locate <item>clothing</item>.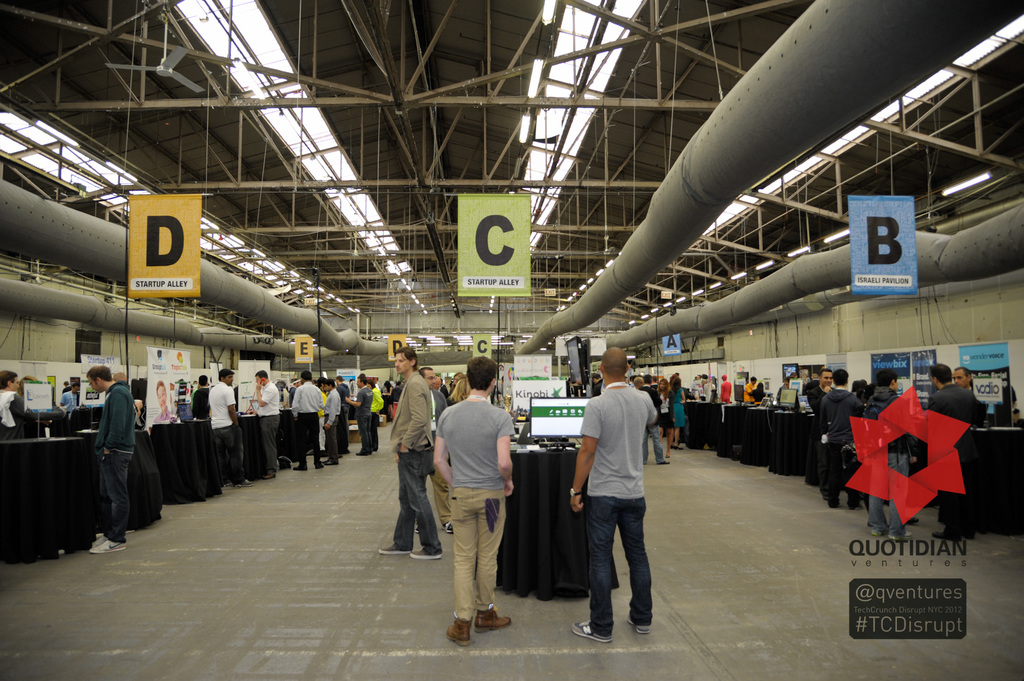
Bounding box: (left=774, top=383, right=800, bottom=407).
